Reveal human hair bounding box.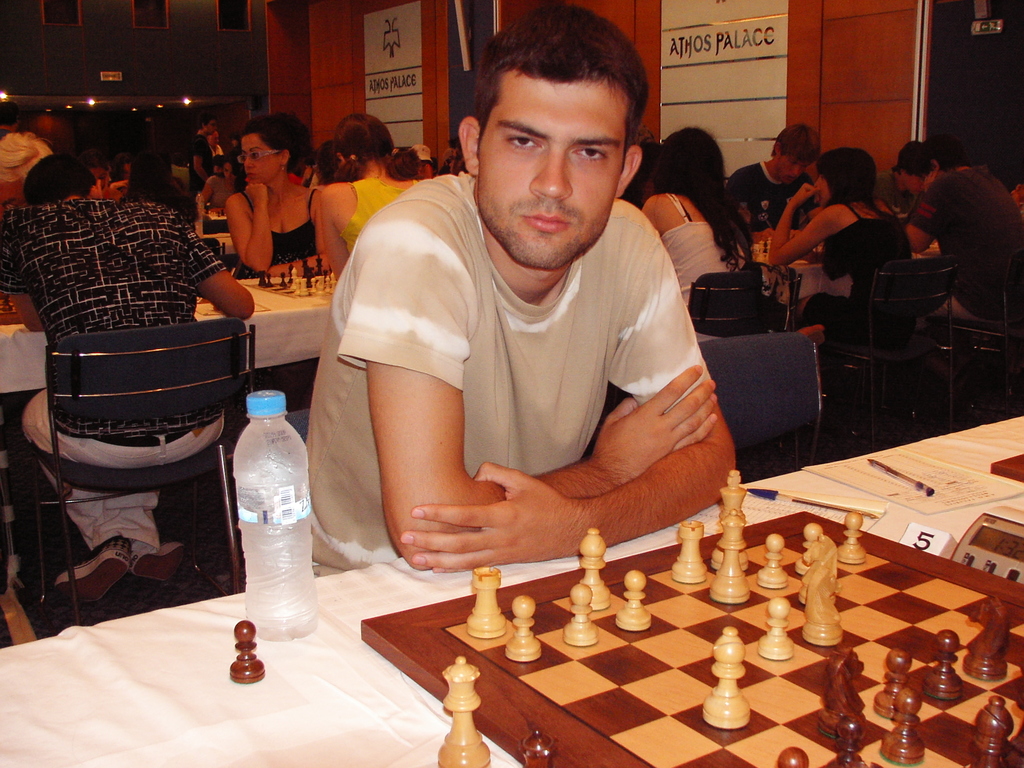
Revealed: box=[332, 110, 425, 180].
